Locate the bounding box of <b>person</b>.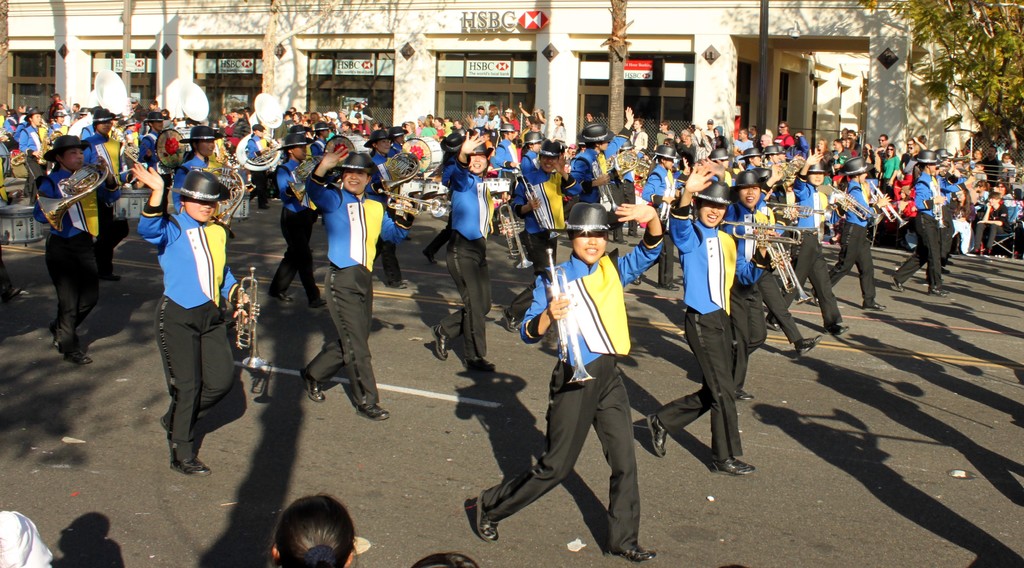
Bounding box: bbox=(0, 507, 51, 567).
